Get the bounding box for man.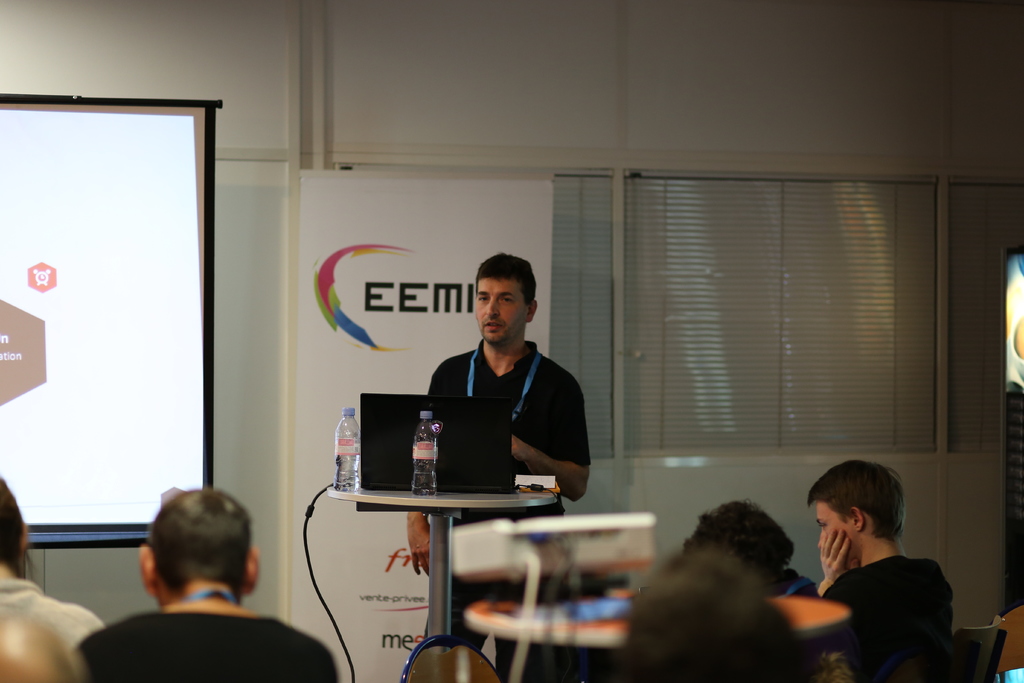
pyautogui.locateOnScreen(765, 466, 982, 680).
